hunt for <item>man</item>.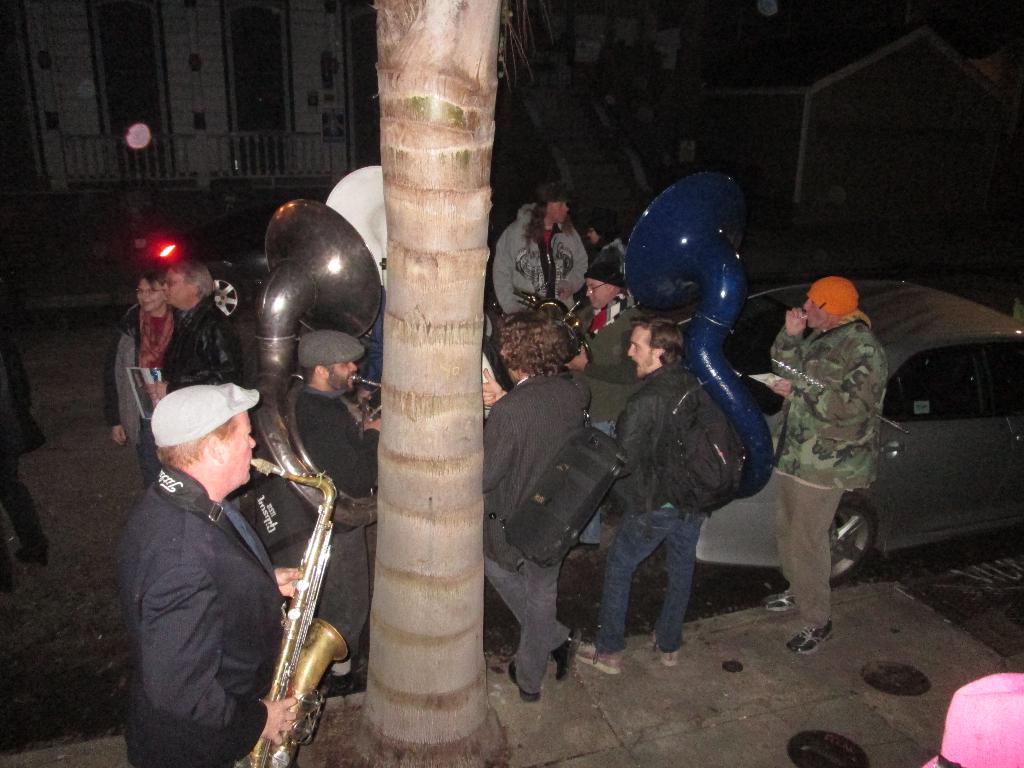
Hunted down at bbox=(479, 308, 582, 701).
